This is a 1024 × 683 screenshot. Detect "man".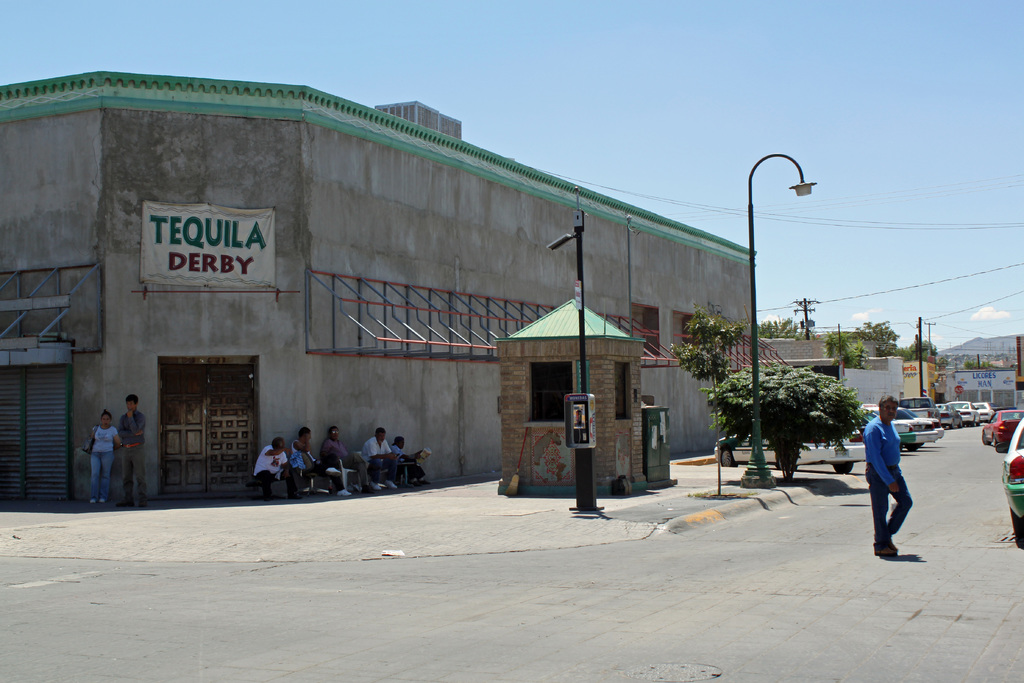
x1=362 y1=427 x2=401 y2=493.
